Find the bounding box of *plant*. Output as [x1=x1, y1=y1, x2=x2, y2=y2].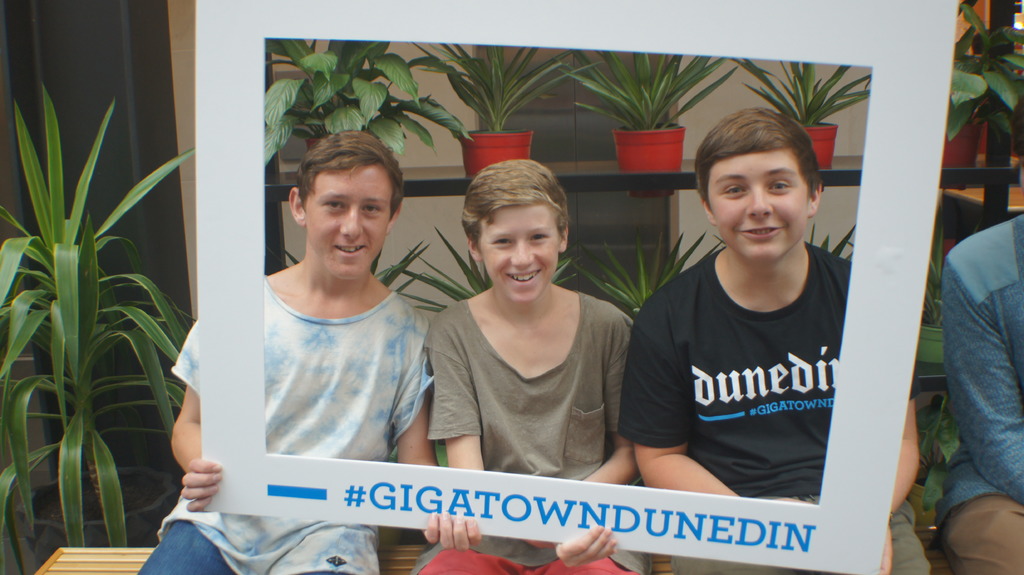
[x1=911, y1=393, x2=962, y2=517].
